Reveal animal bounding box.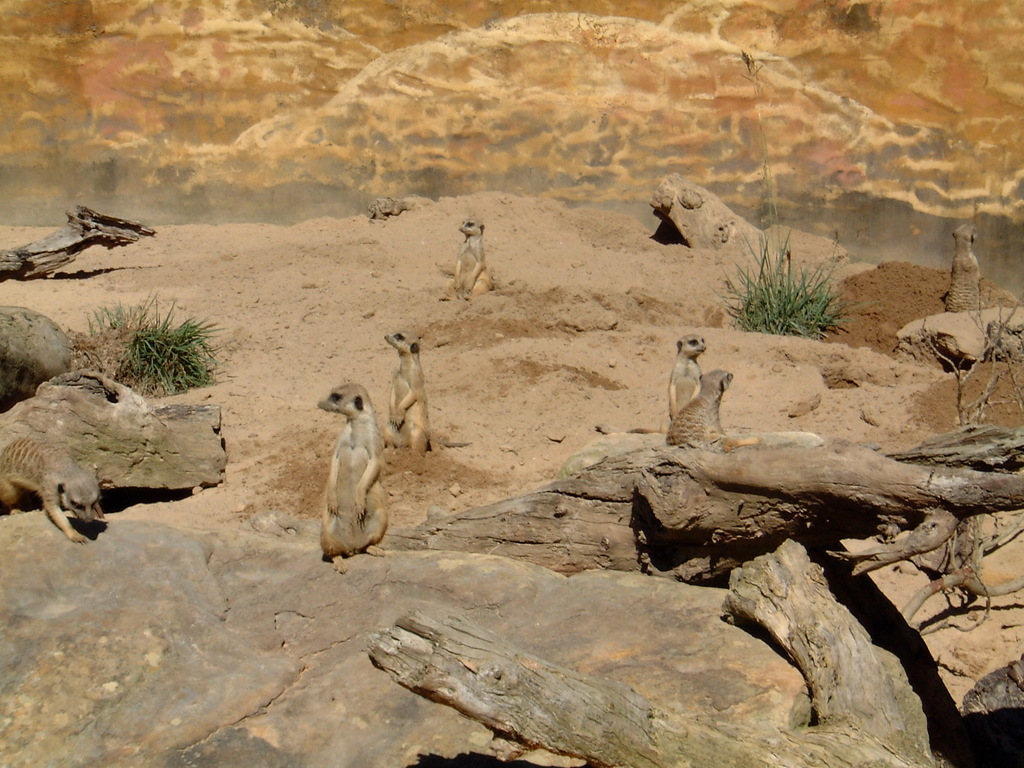
Revealed: rect(385, 333, 469, 459).
